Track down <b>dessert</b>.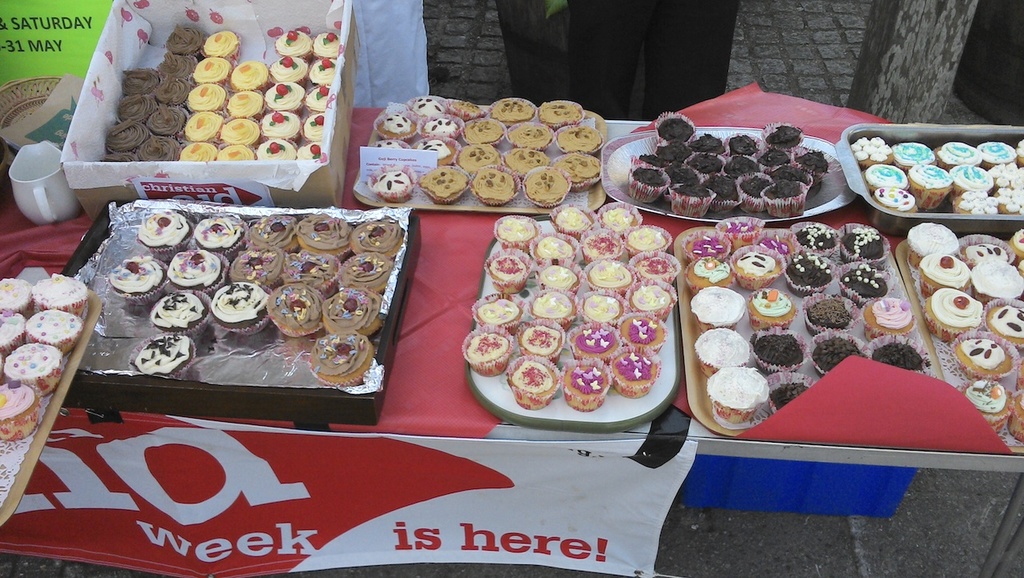
Tracked to (715,175,738,204).
